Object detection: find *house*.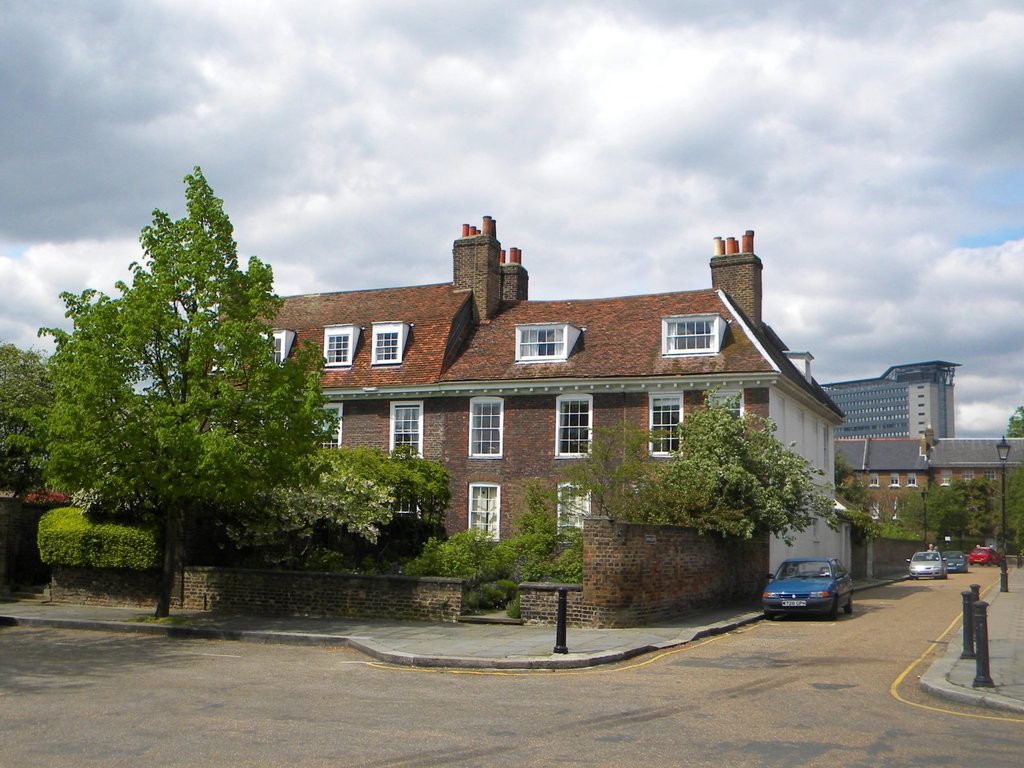
select_region(846, 441, 1023, 564).
